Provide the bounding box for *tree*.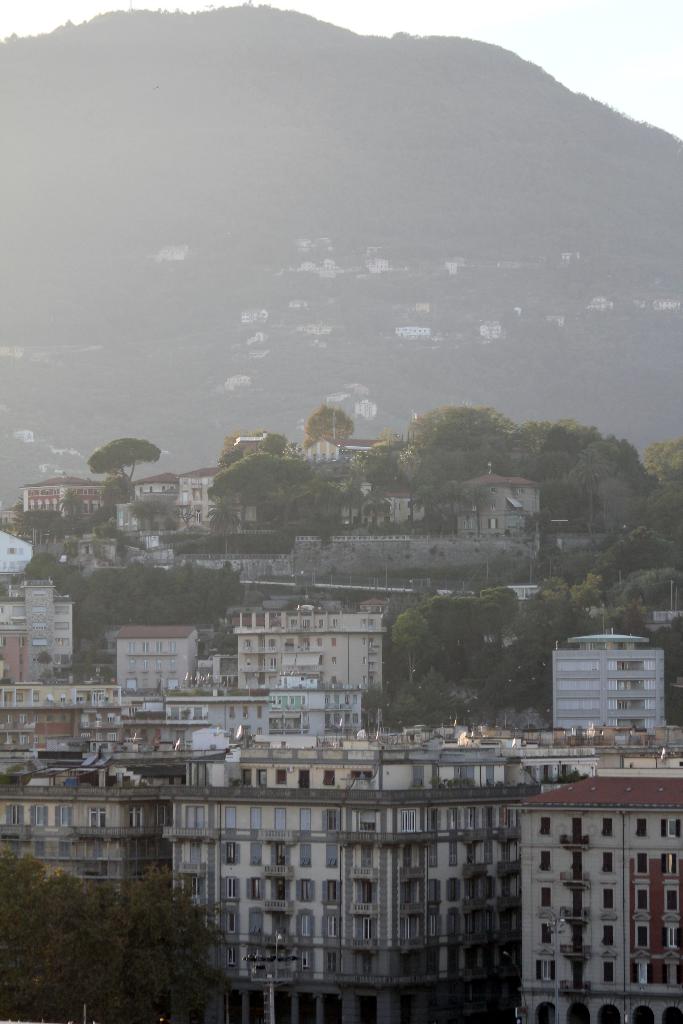
<bbox>84, 433, 157, 487</bbox>.
